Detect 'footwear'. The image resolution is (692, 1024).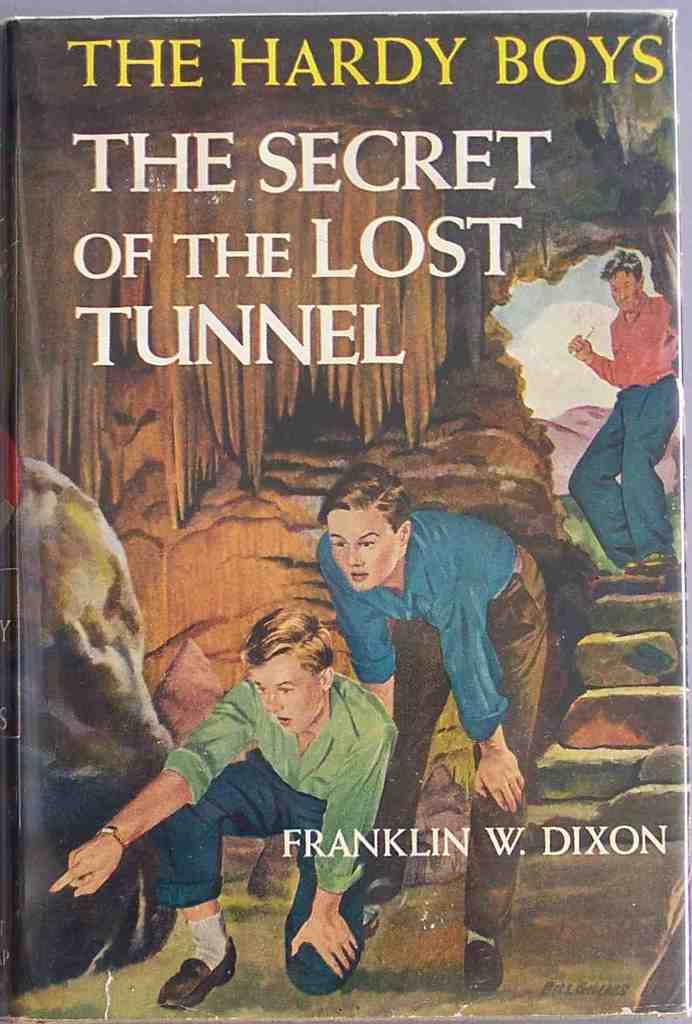
x1=643, y1=554, x2=680, y2=575.
